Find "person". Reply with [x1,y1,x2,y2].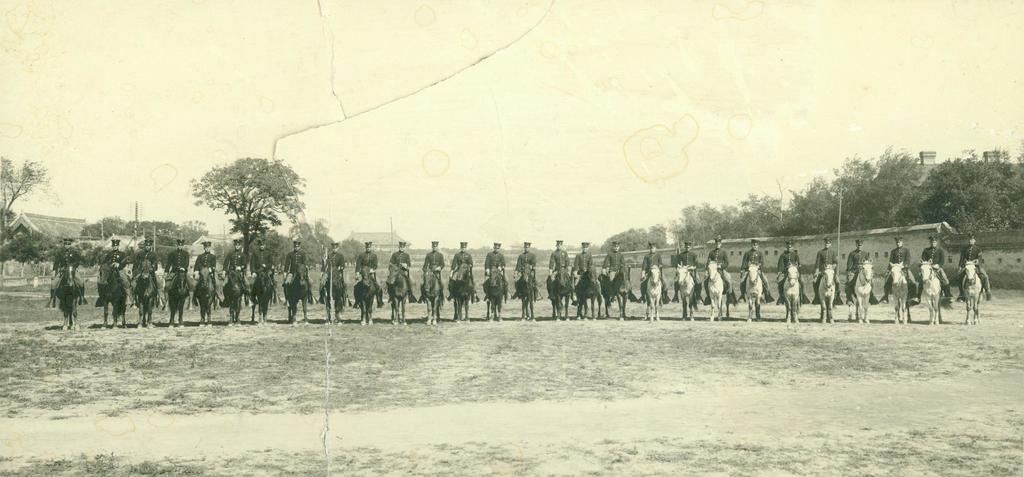
[845,239,874,274].
